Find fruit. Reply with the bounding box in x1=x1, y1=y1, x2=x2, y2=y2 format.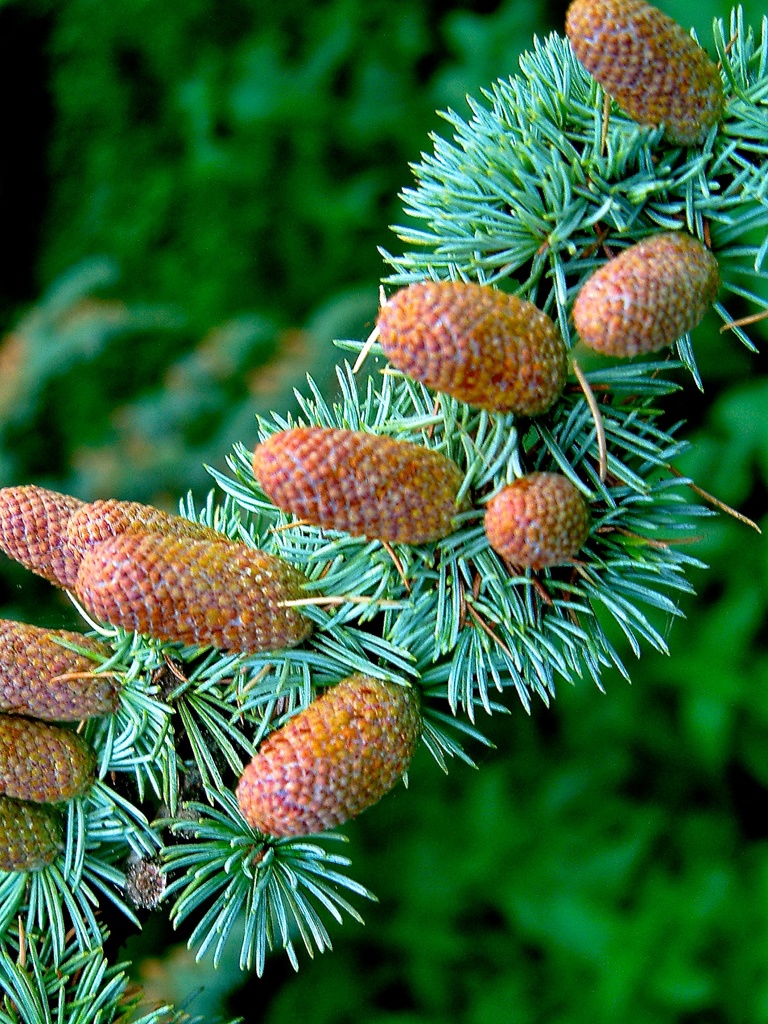
x1=234, y1=681, x2=420, y2=848.
